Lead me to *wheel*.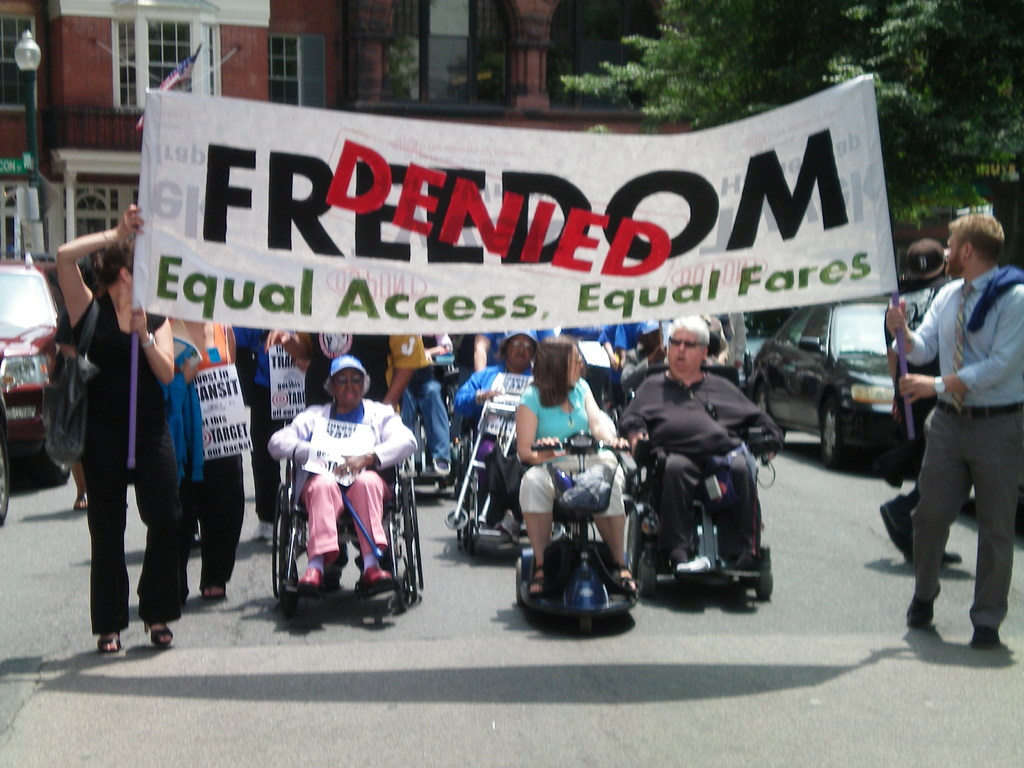
Lead to rect(817, 387, 845, 468).
